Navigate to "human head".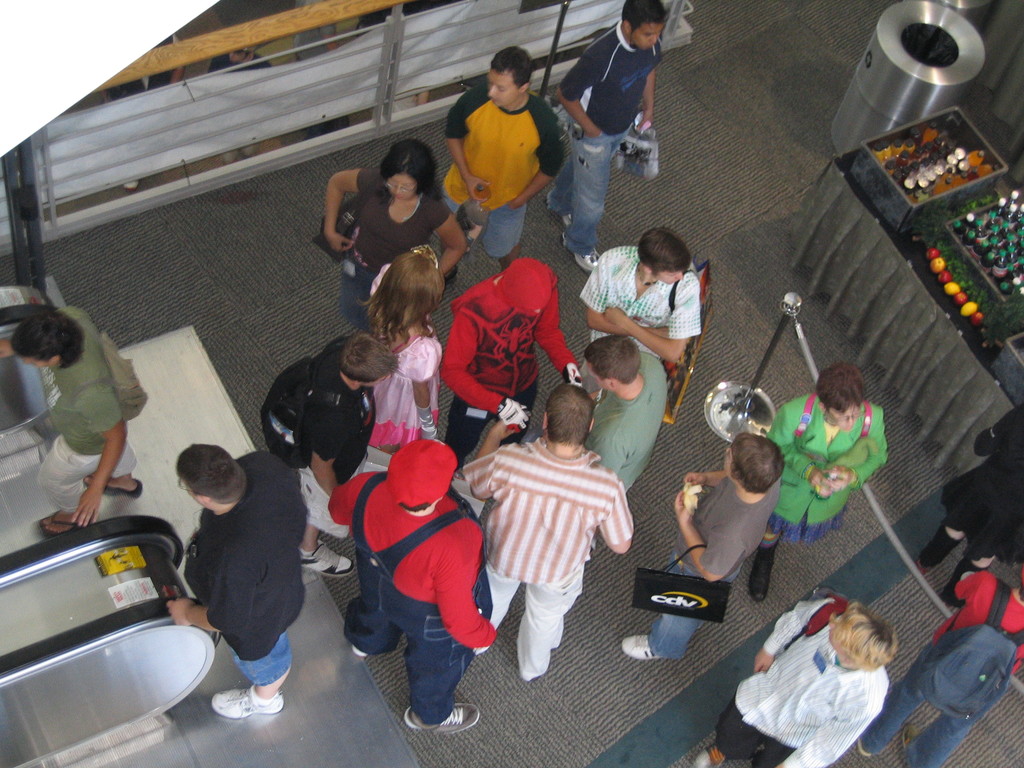
Navigation target: <bbox>11, 311, 79, 371</bbox>.
